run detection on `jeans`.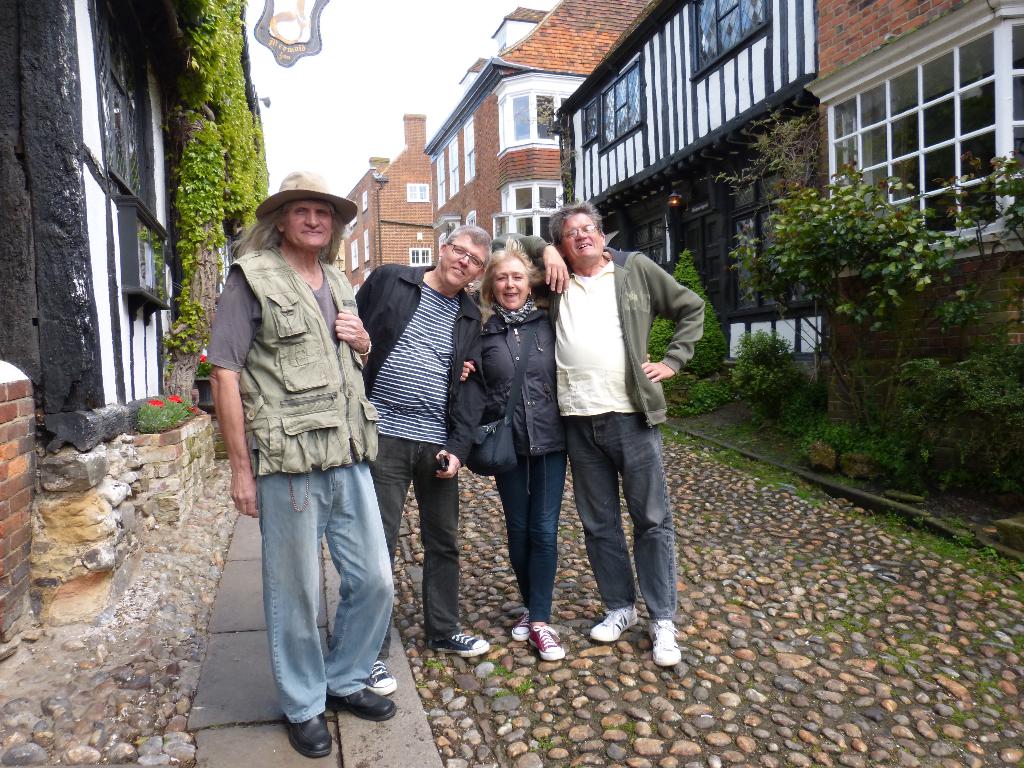
Result: bbox=(236, 441, 386, 743).
